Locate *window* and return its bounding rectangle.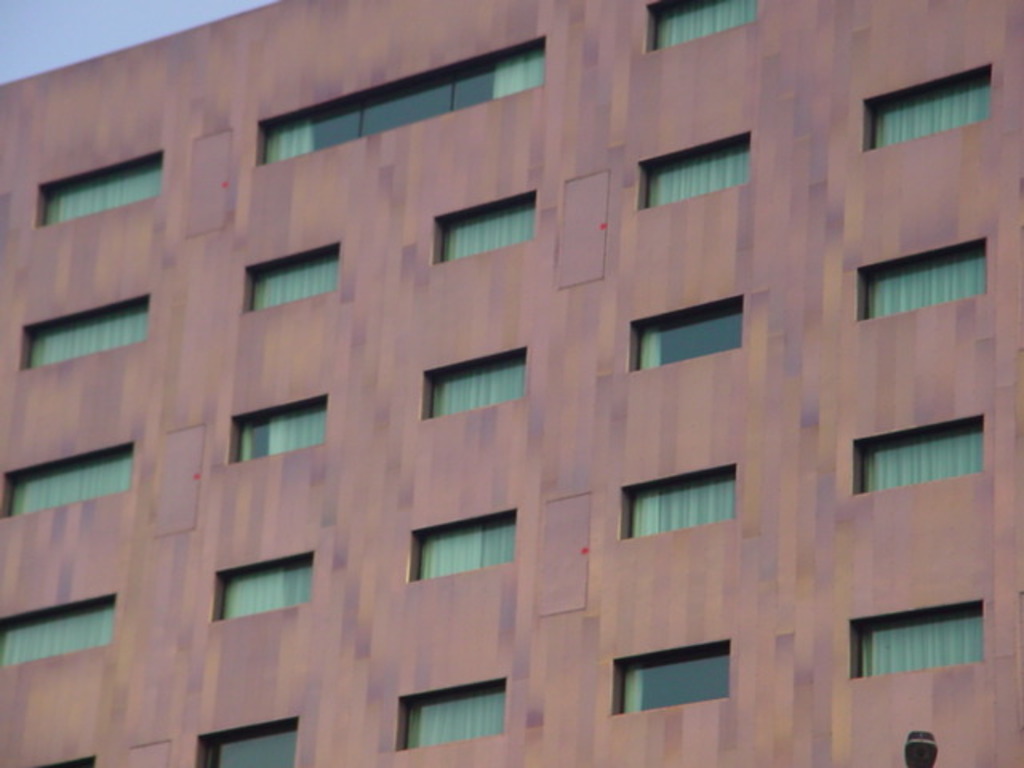
(left=258, top=42, right=546, bottom=168).
